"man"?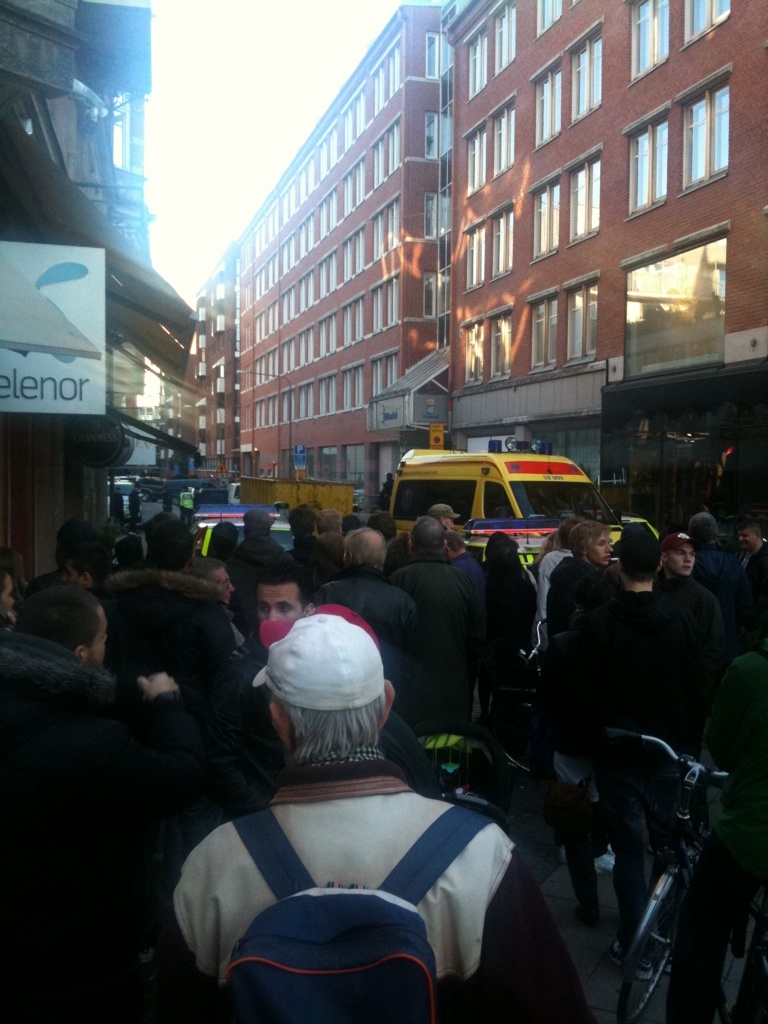
bbox(561, 522, 694, 980)
